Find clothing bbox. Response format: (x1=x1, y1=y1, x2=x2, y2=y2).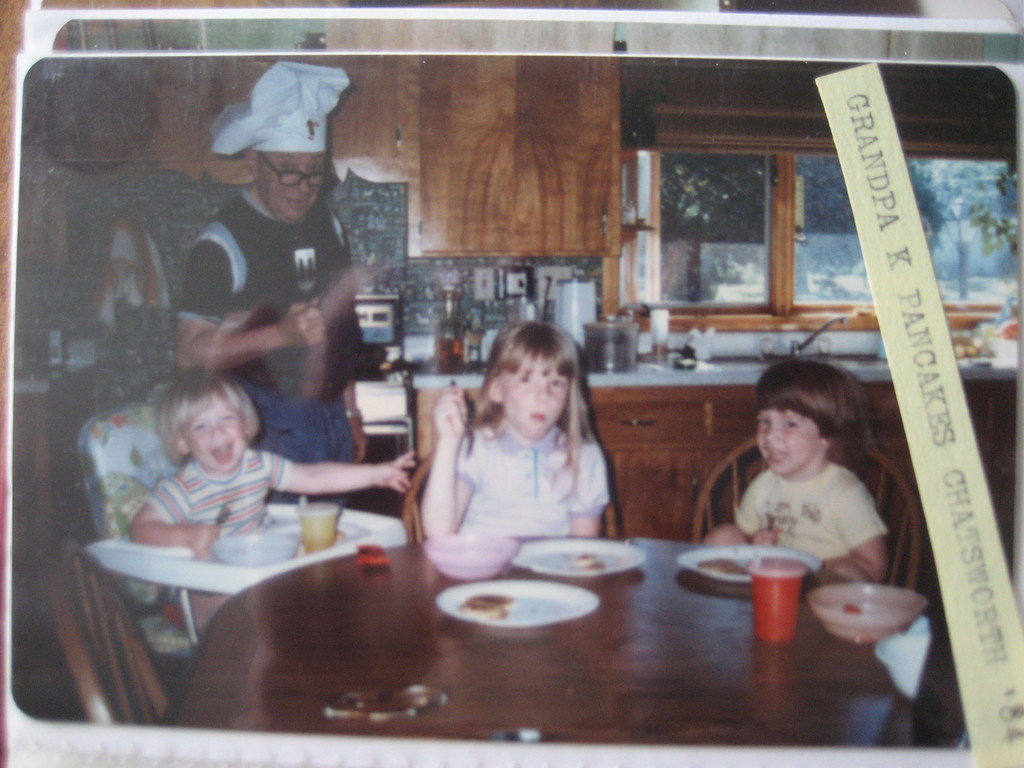
(x1=146, y1=447, x2=292, y2=626).
